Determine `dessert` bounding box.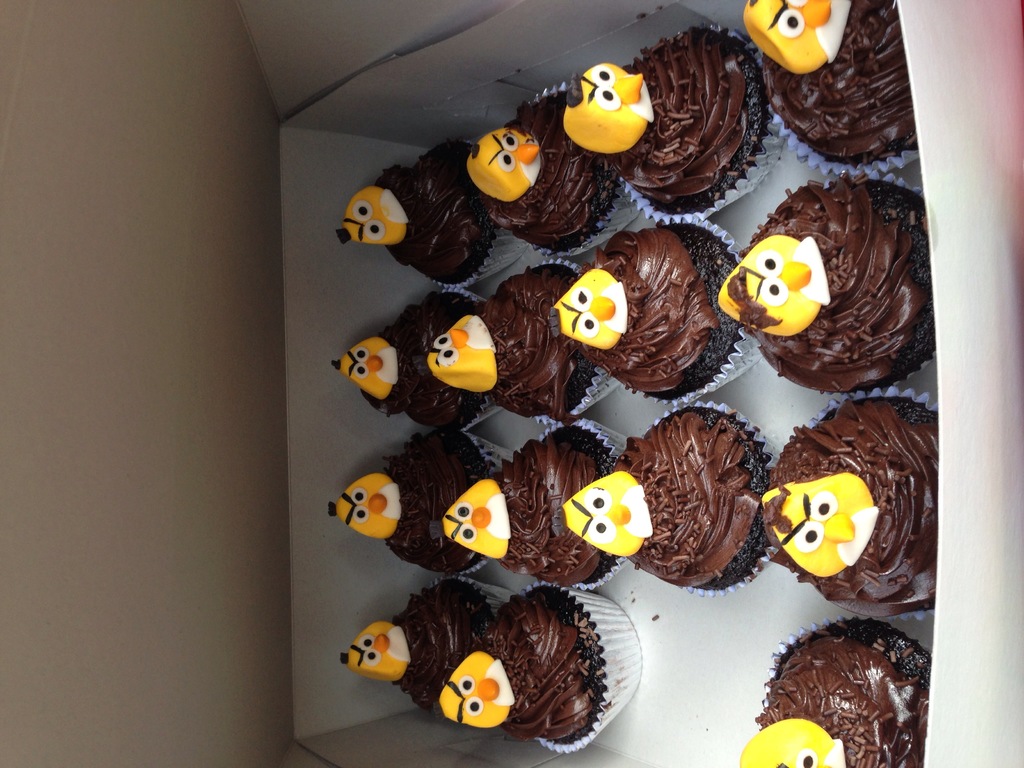
Determined: [x1=759, y1=621, x2=926, y2=767].
